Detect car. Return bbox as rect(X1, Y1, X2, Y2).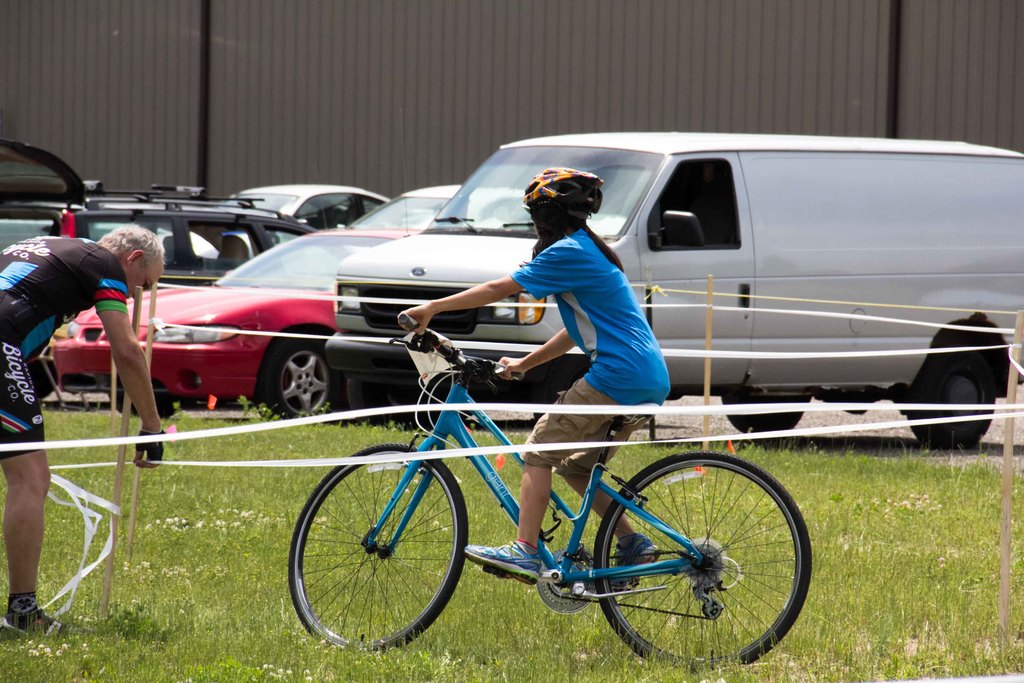
rect(391, 148, 1023, 427).
